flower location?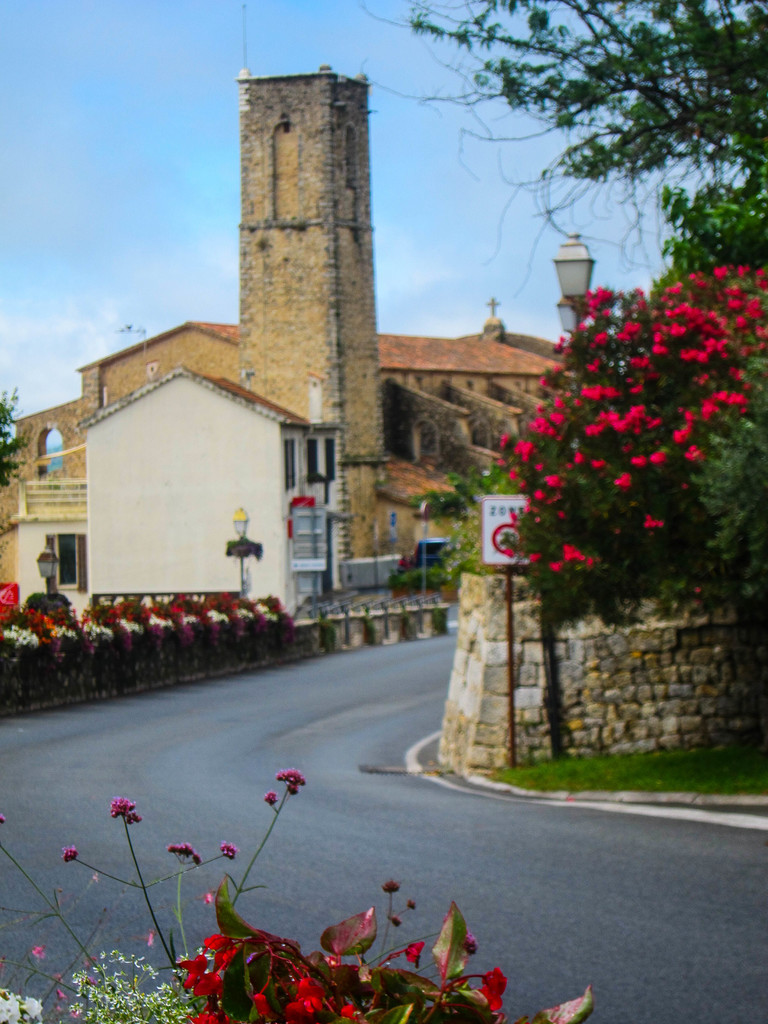
BBox(272, 769, 307, 788)
